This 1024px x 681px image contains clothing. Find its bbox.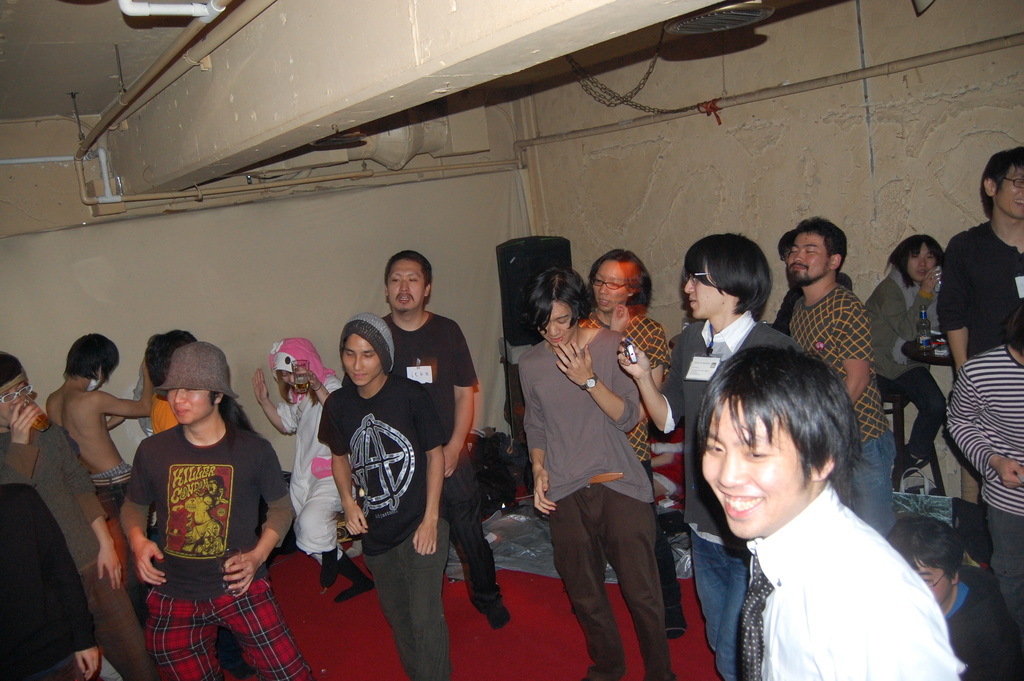
pyautogui.locateOnScreen(376, 302, 495, 618).
